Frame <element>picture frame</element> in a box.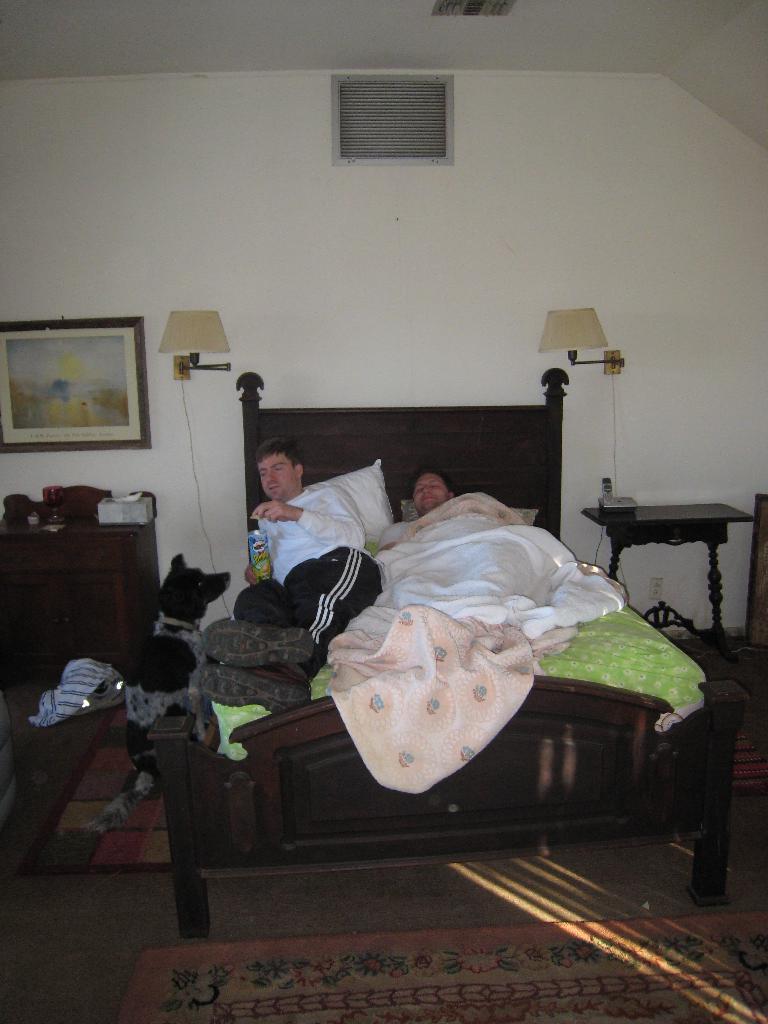
bbox(0, 314, 154, 456).
